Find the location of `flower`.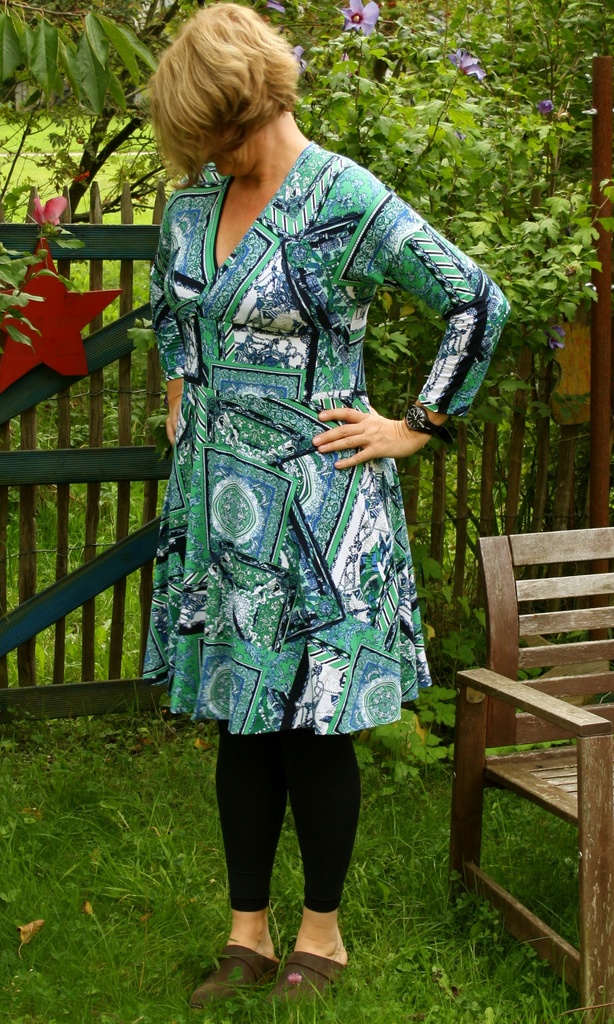
Location: <box>265,0,287,13</box>.
